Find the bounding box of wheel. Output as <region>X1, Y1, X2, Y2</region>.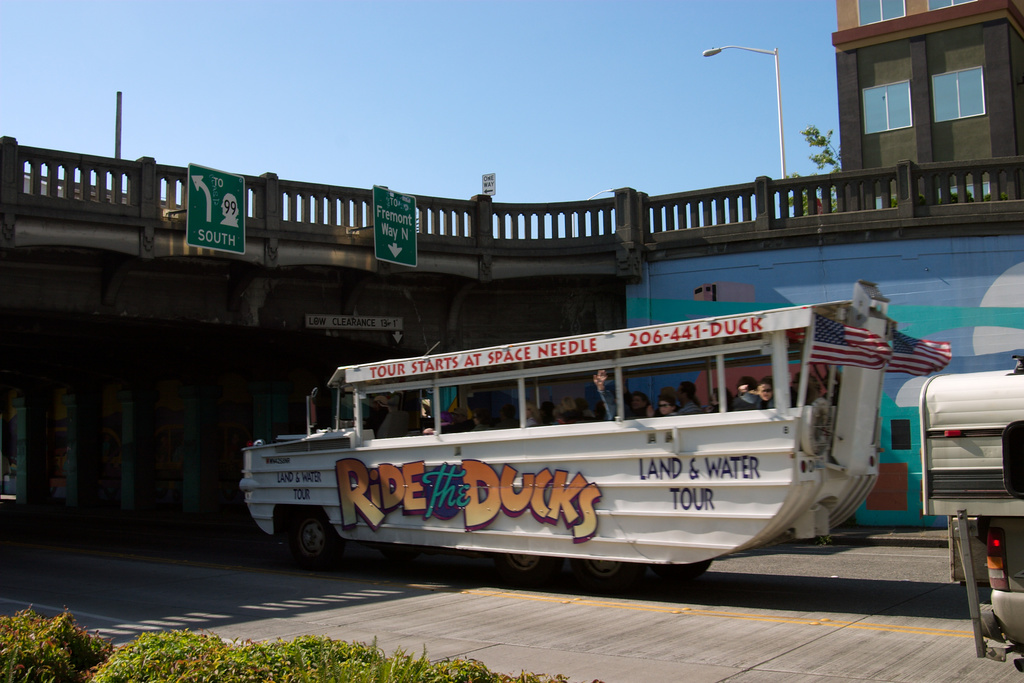
<region>505, 553, 536, 573</region>.
